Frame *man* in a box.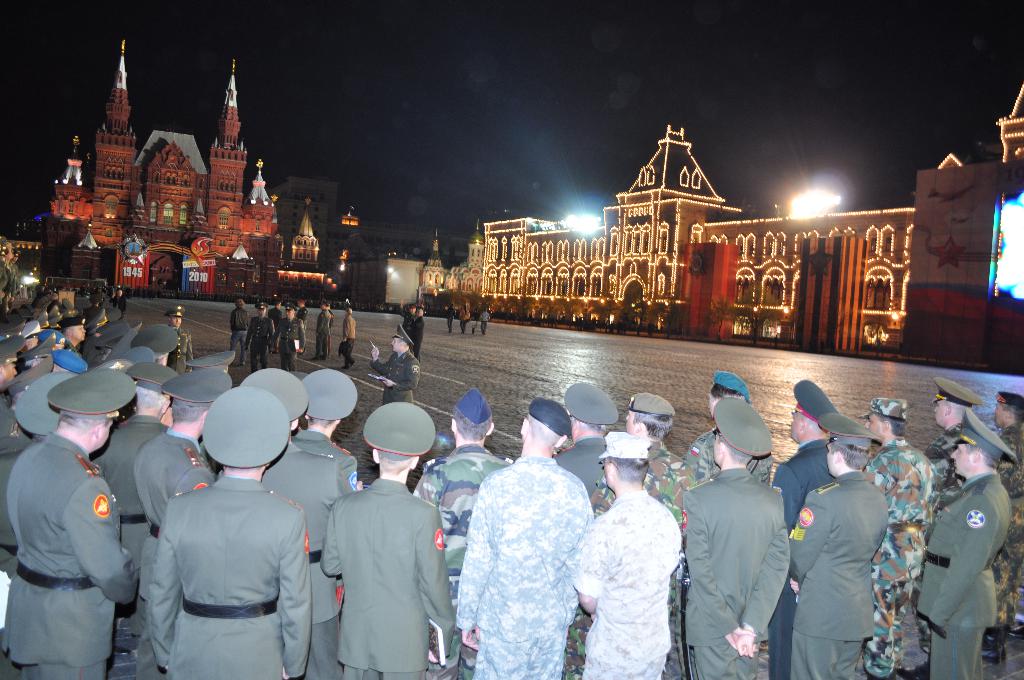
[left=694, top=369, right=776, bottom=483].
